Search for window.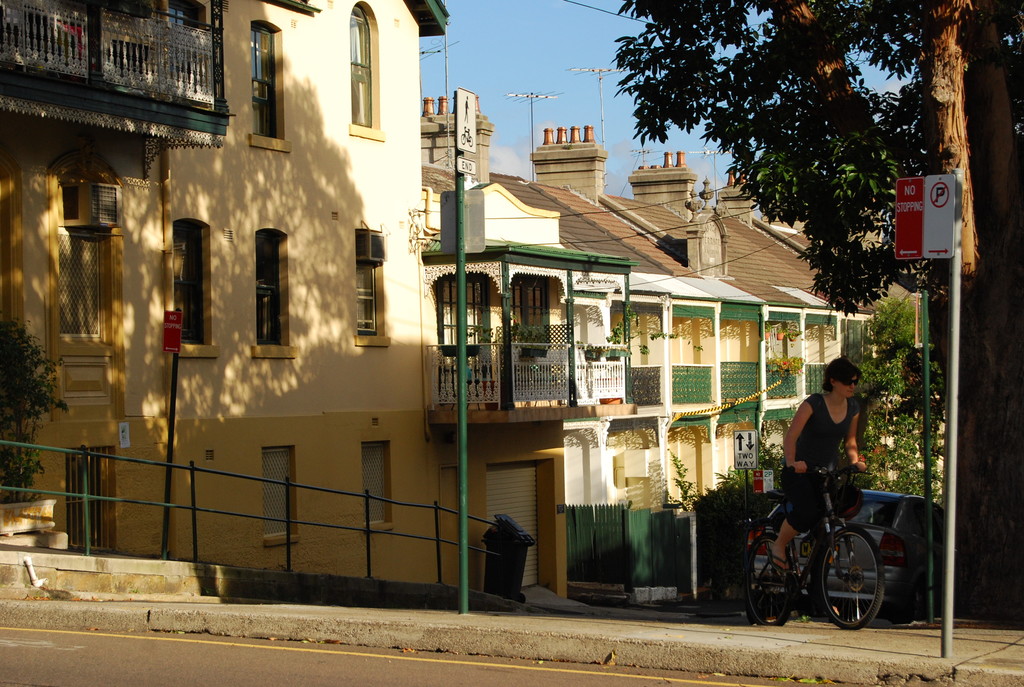
Found at crop(323, 8, 381, 139).
